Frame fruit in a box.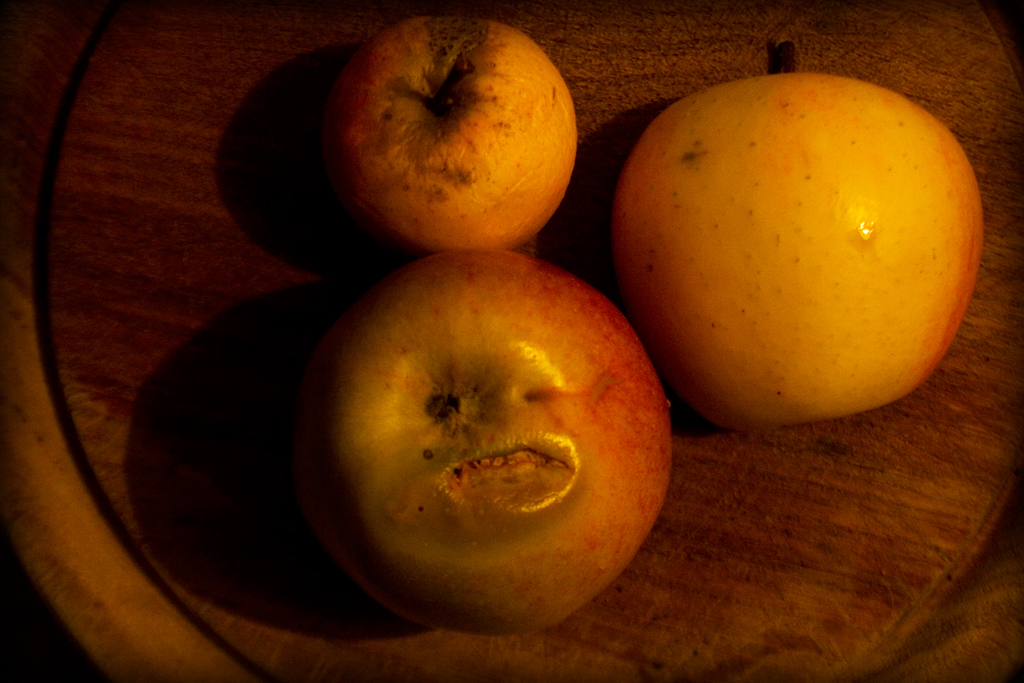
<region>295, 252, 674, 635</region>.
